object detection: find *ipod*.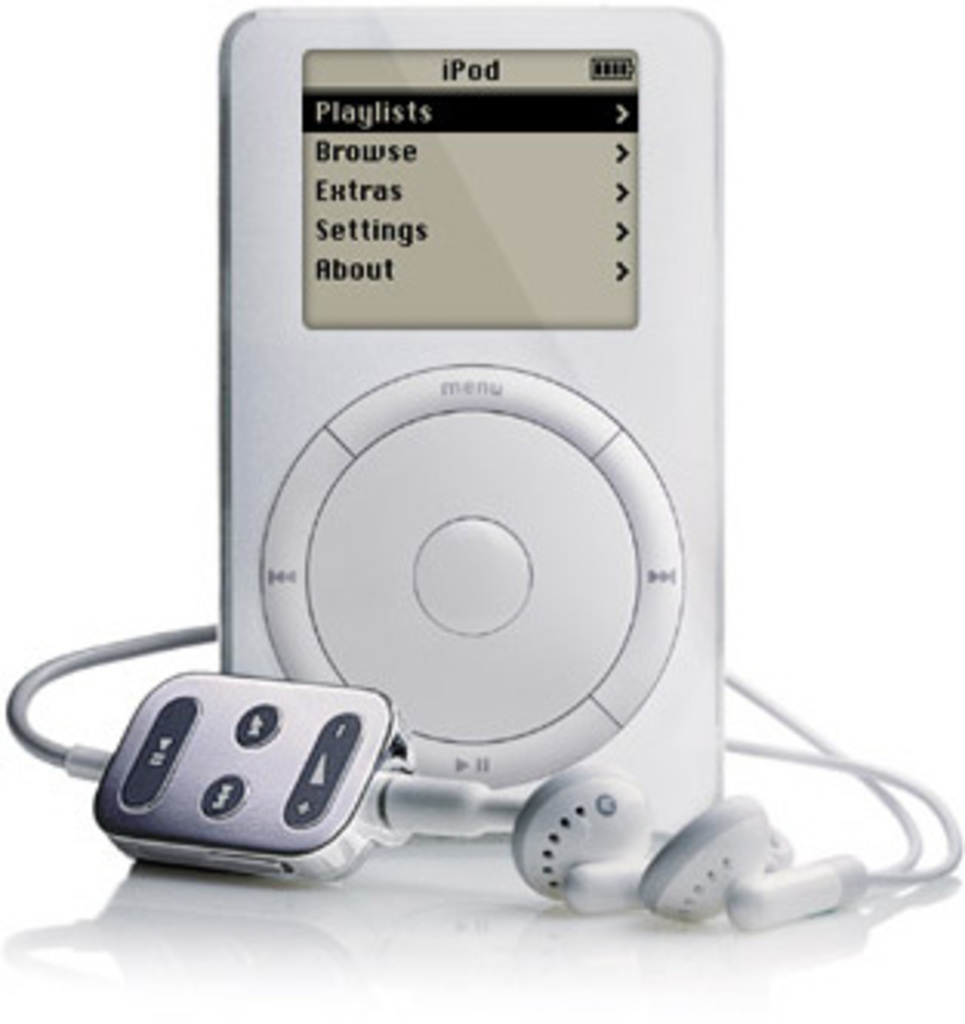
box(219, 6, 725, 839).
